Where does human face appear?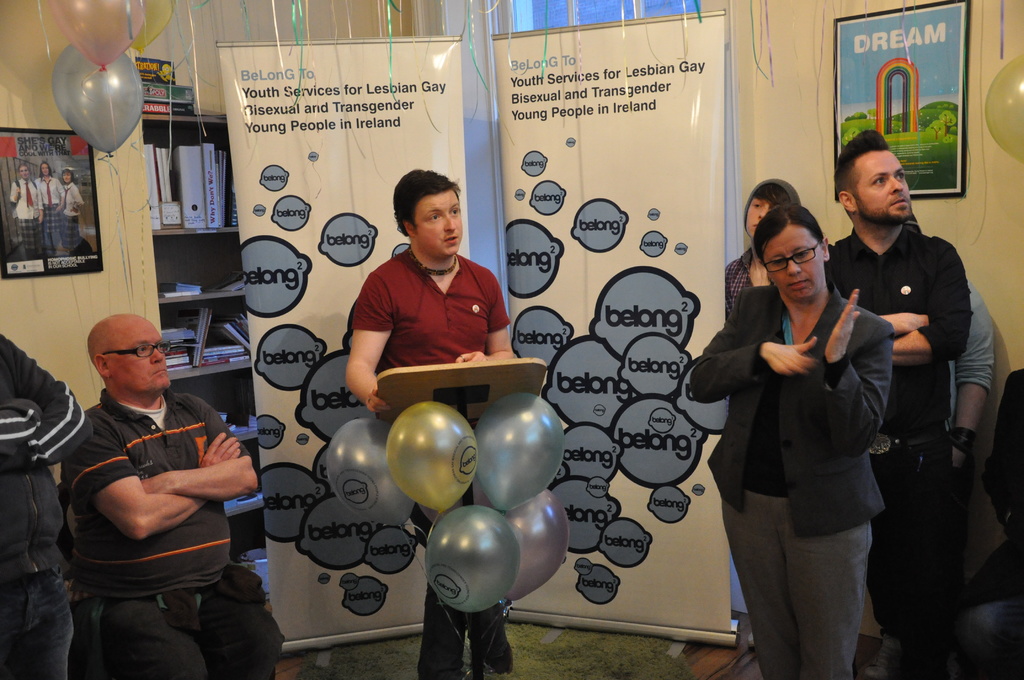
Appears at pyautogui.locateOnScreen(413, 191, 461, 257).
